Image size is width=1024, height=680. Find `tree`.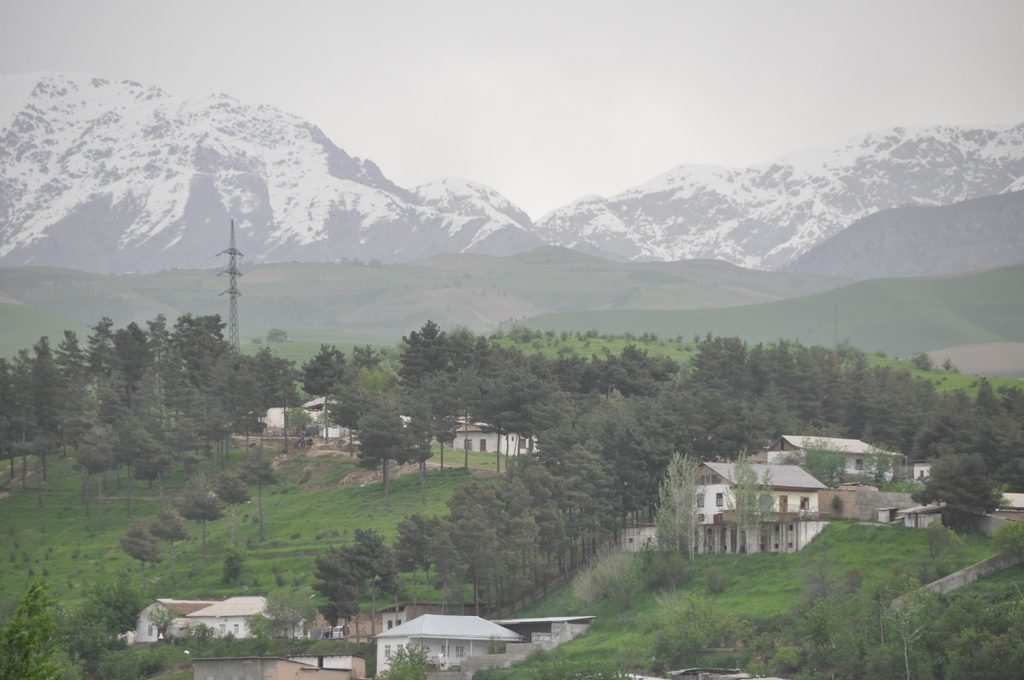
box(295, 344, 353, 444).
